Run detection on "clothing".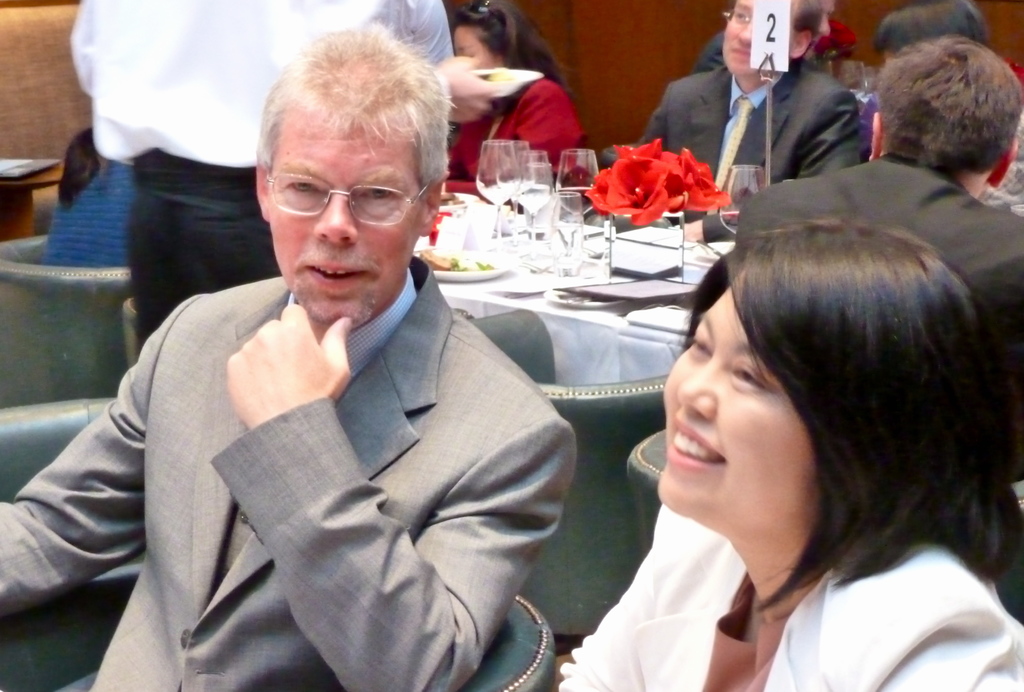
Result: 553,492,1023,691.
